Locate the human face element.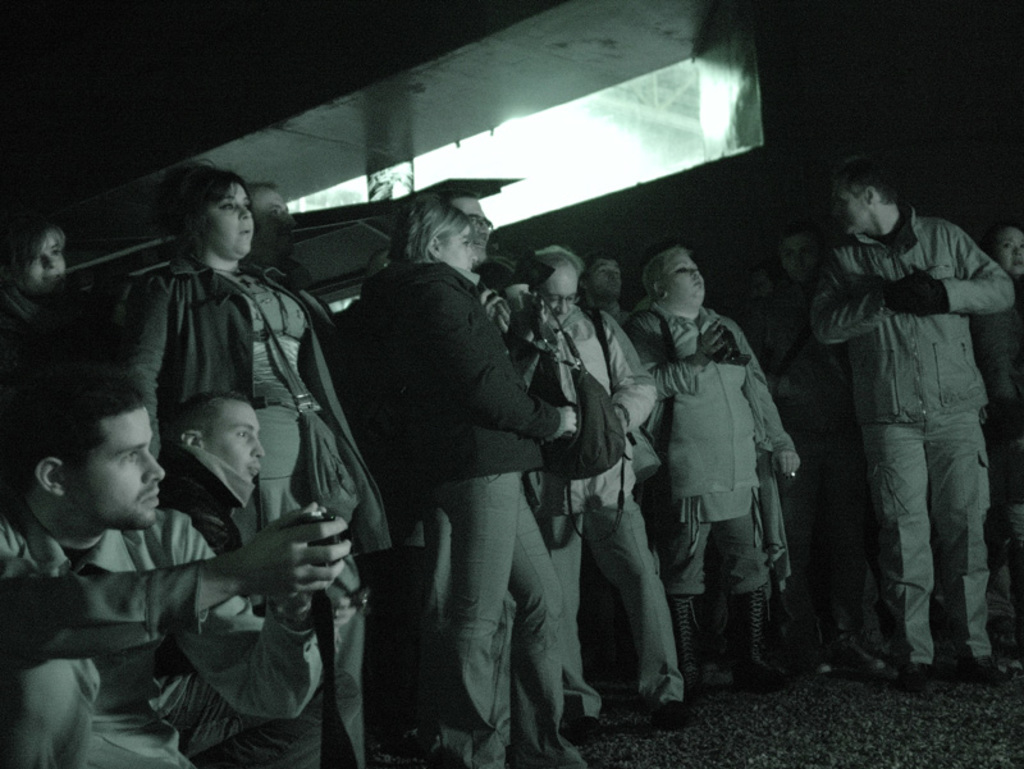
Element bbox: 451/196/490/253.
